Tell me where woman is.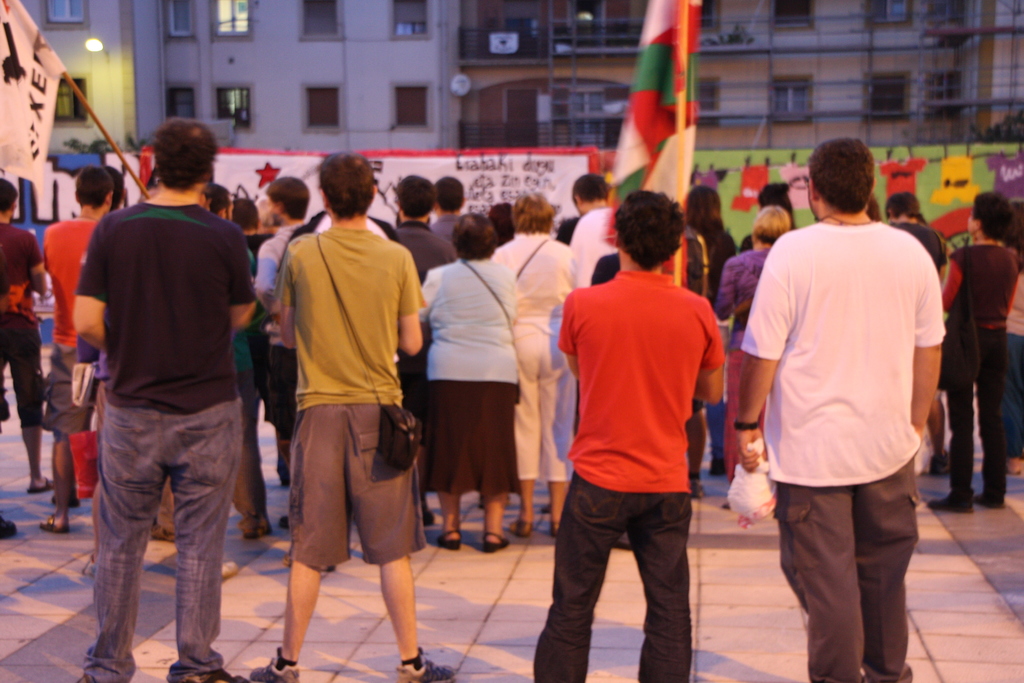
woman is at <box>685,181,746,502</box>.
